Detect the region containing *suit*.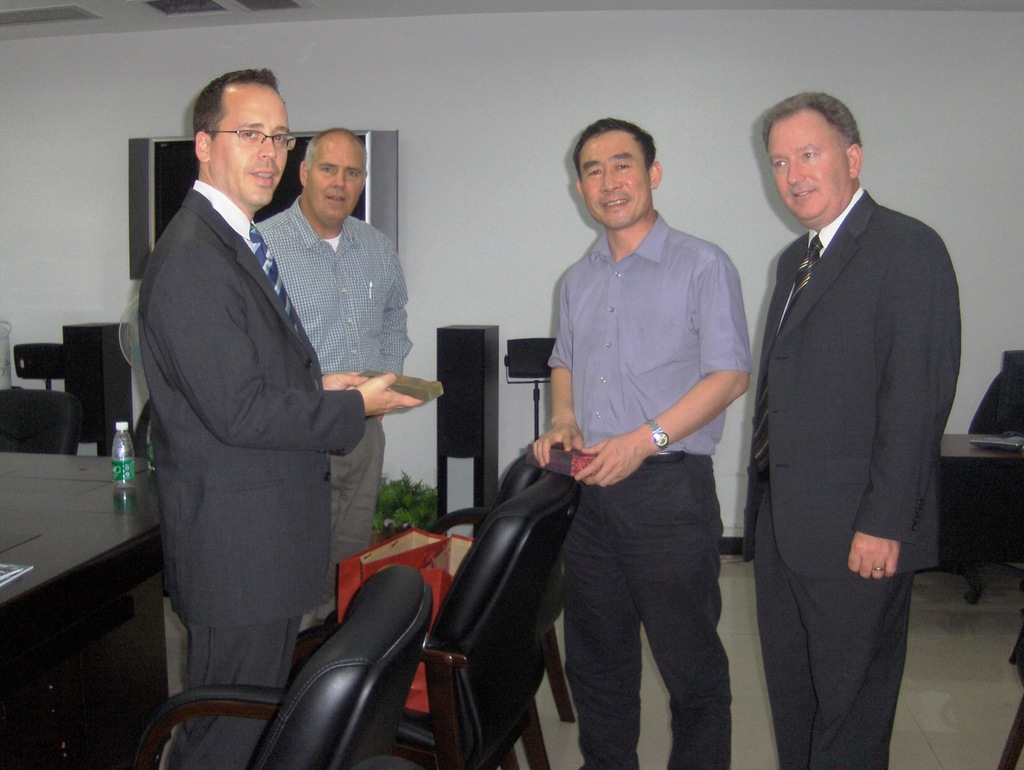
[731, 84, 966, 769].
